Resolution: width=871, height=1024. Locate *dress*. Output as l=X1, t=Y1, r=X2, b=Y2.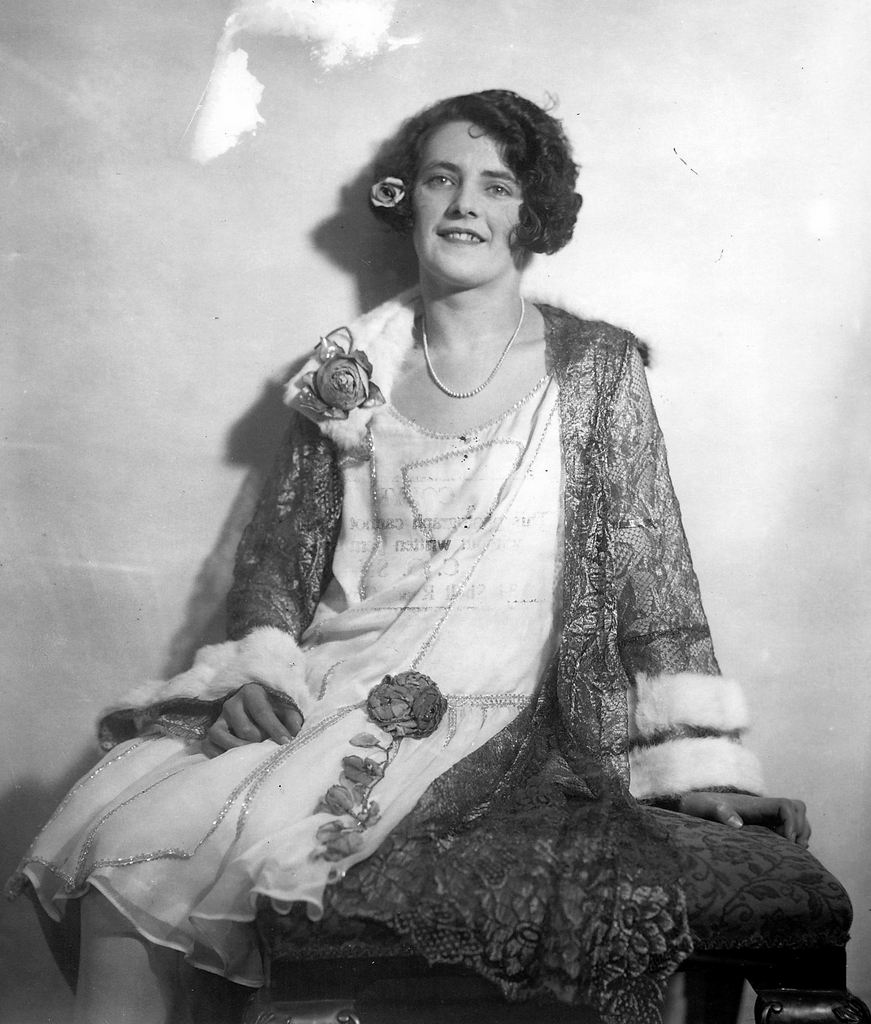
l=0, t=315, r=747, b=992.
